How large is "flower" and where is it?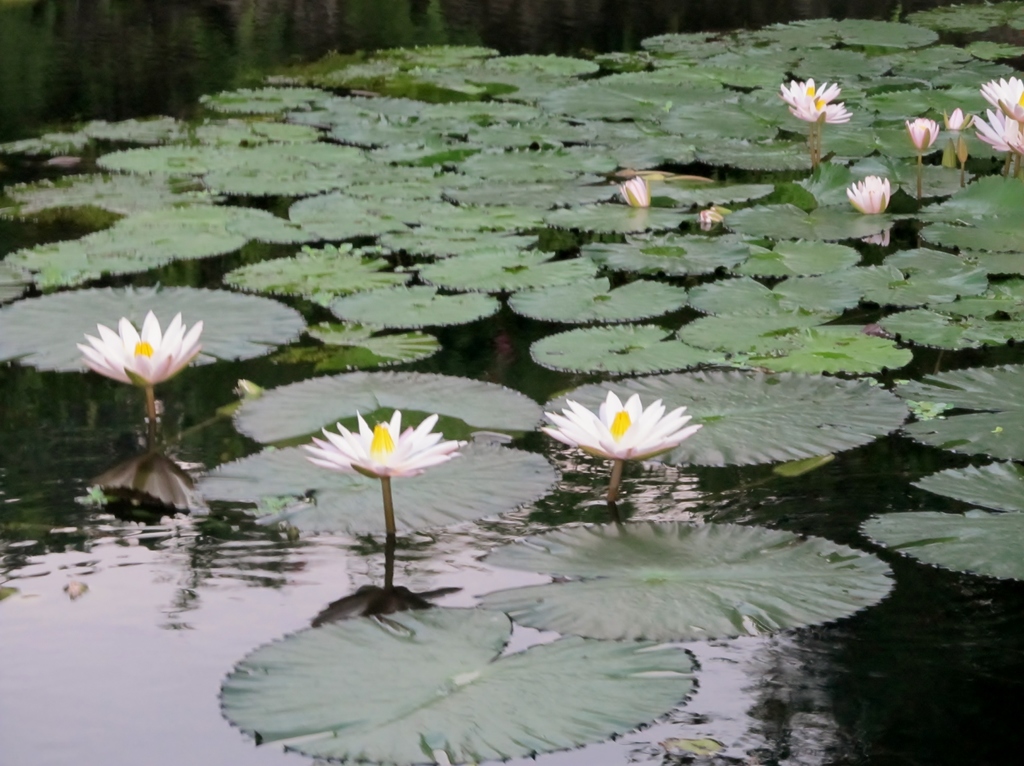
Bounding box: detection(898, 116, 938, 152).
